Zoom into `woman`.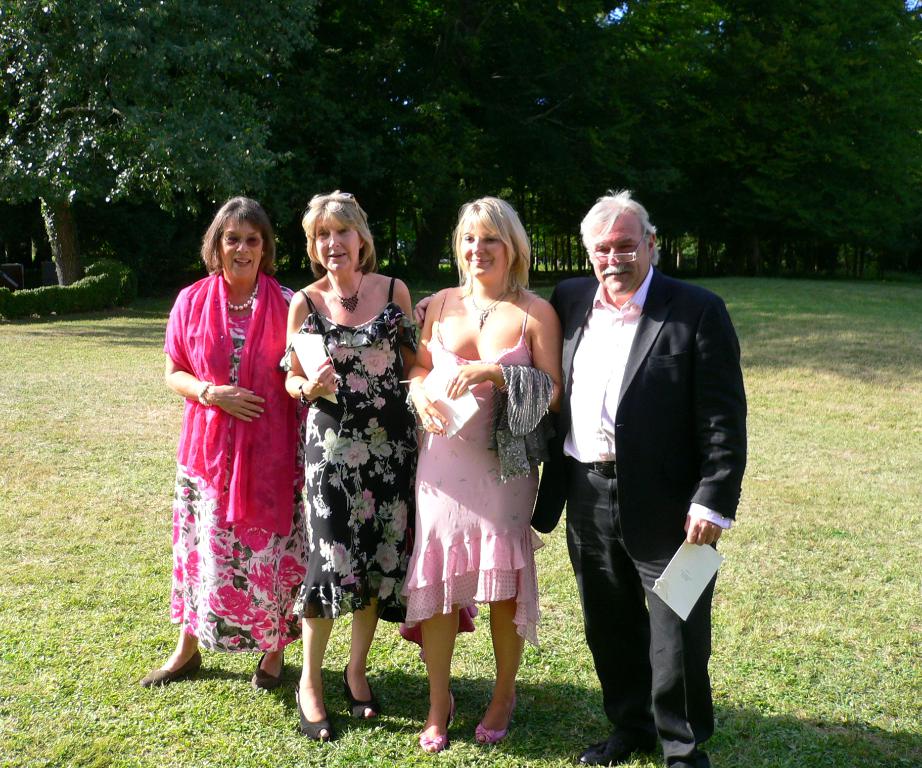
Zoom target: box=[133, 188, 310, 686].
